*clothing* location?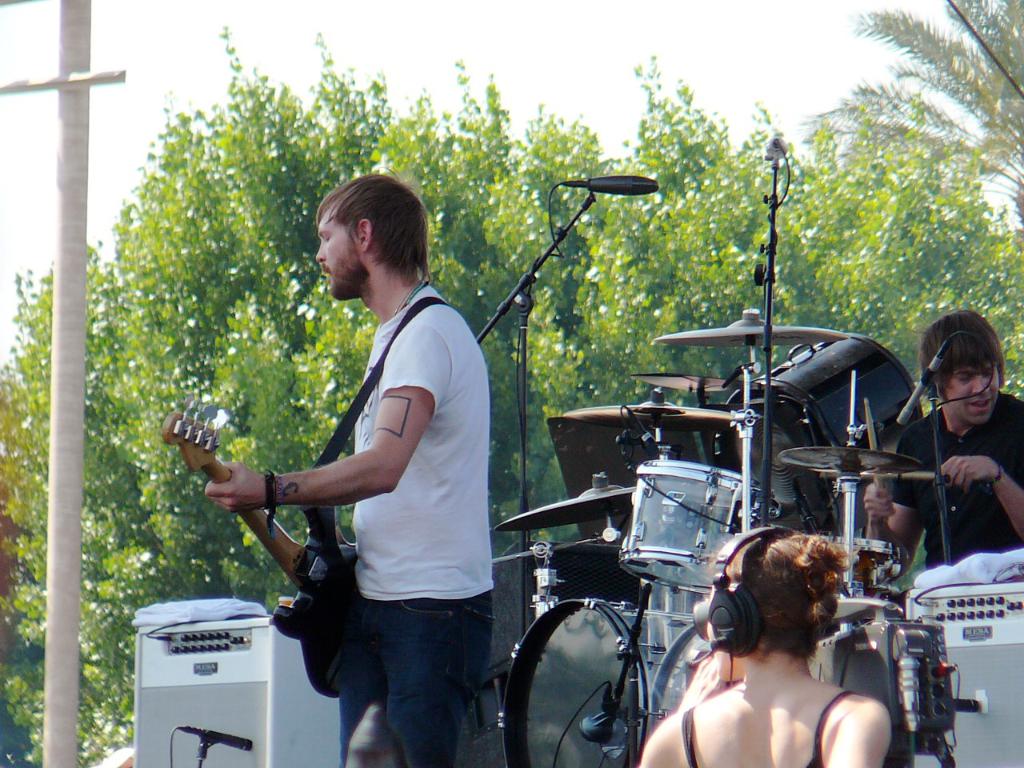
left=870, top=398, right=1023, bottom=586
